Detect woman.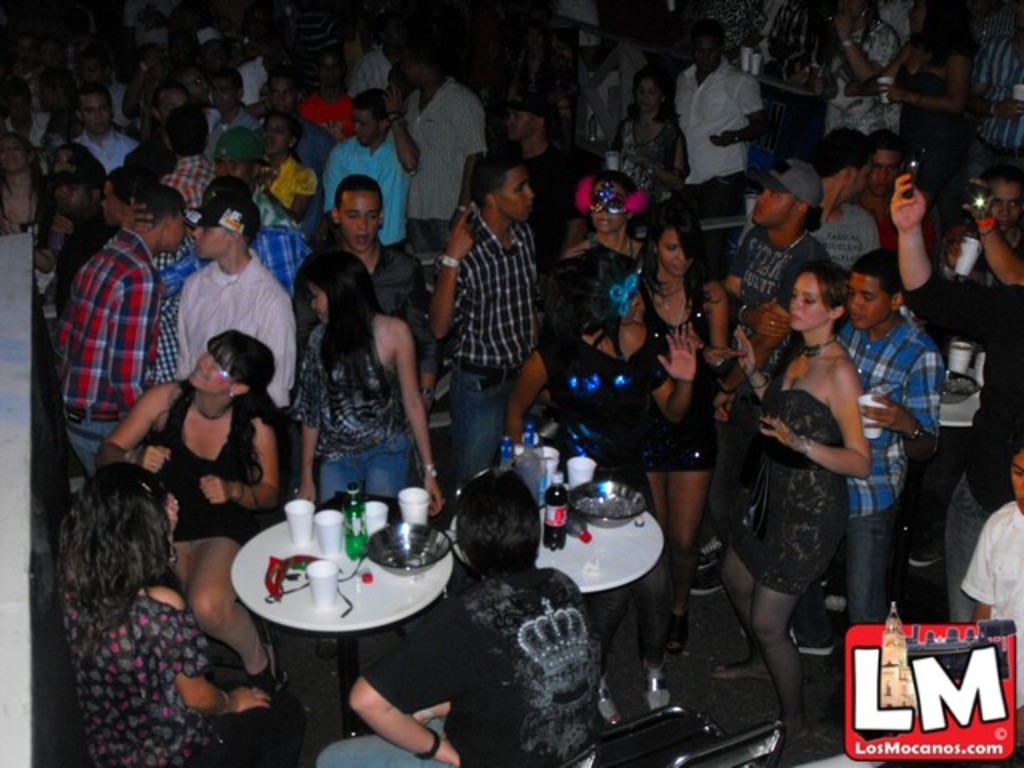
Detected at left=606, top=61, right=688, bottom=214.
